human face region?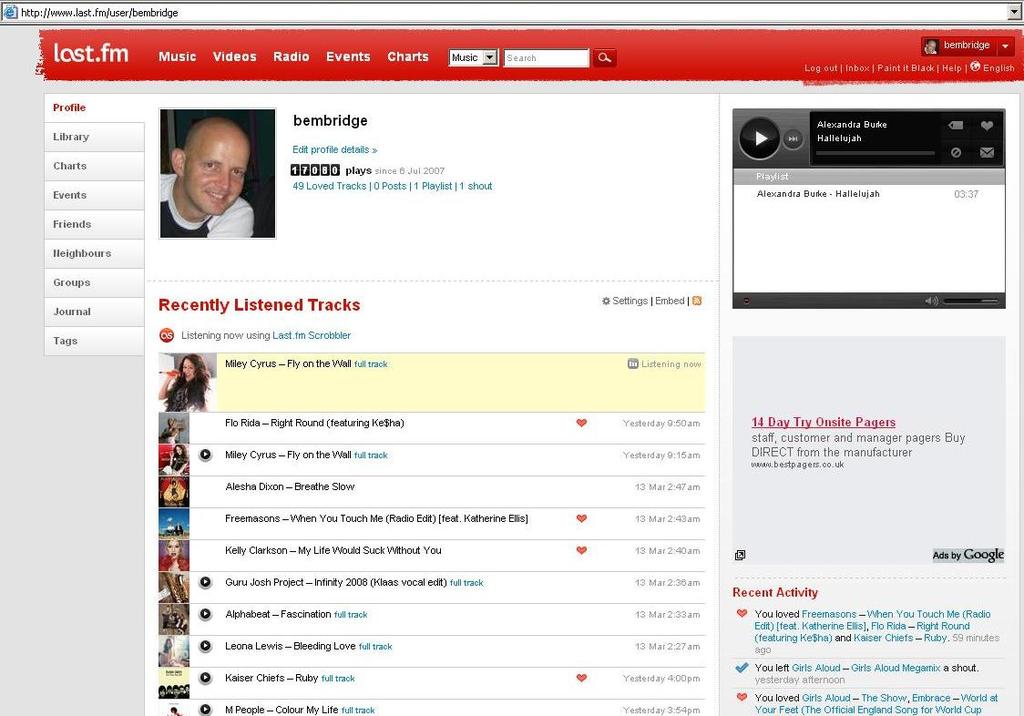
BBox(183, 140, 249, 214)
